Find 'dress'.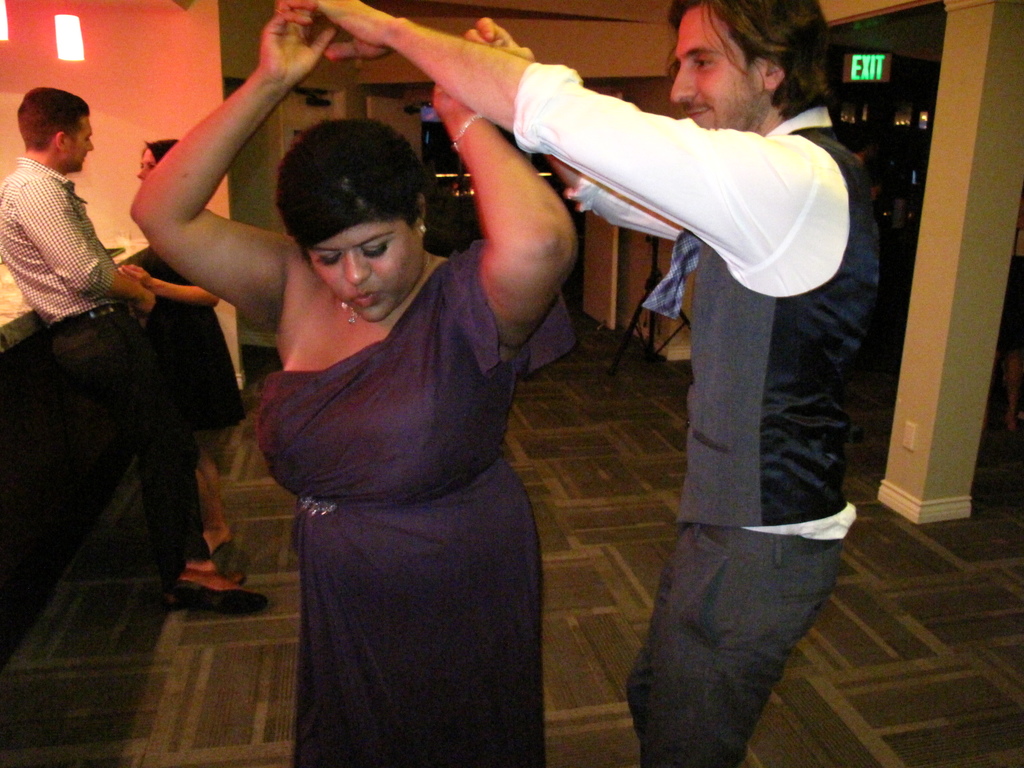
rect(148, 241, 244, 433).
